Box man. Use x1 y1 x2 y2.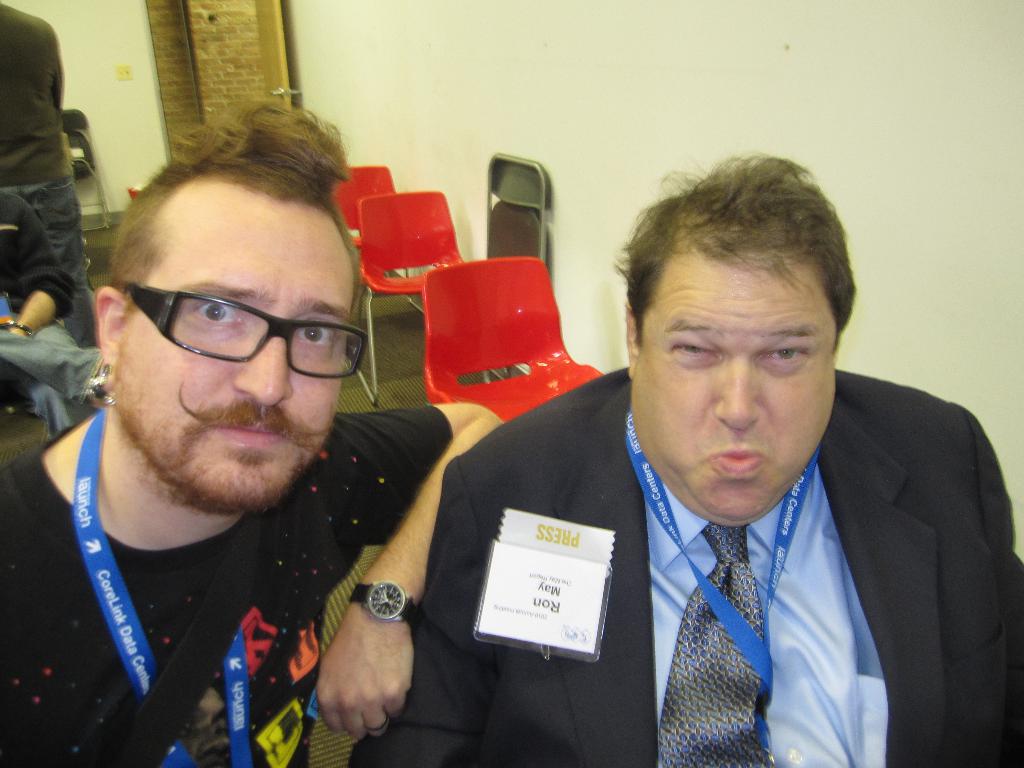
0 102 513 767.
